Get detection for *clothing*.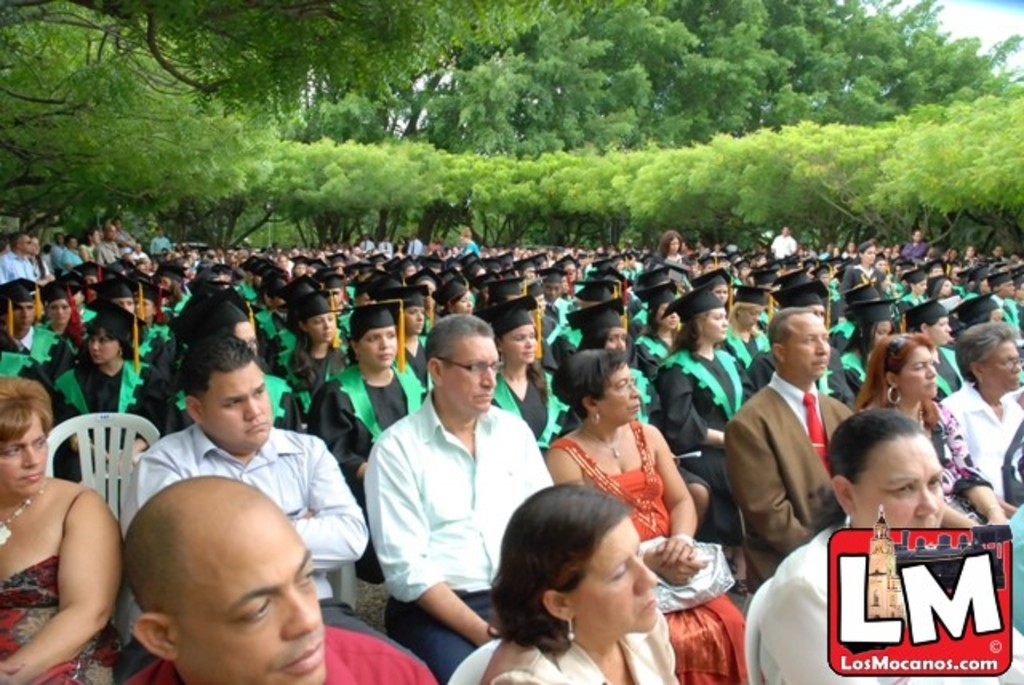
Detection: <bbox>0, 320, 85, 395</bbox>.
